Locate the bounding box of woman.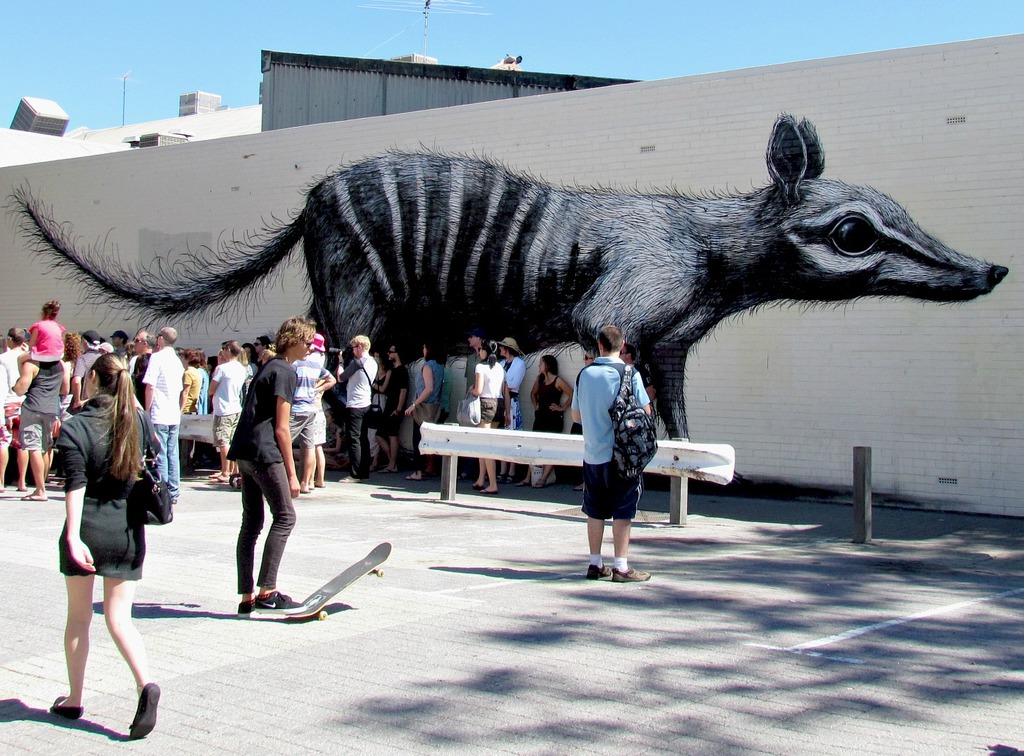
Bounding box: (x1=219, y1=343, x2=244, y2=467).
